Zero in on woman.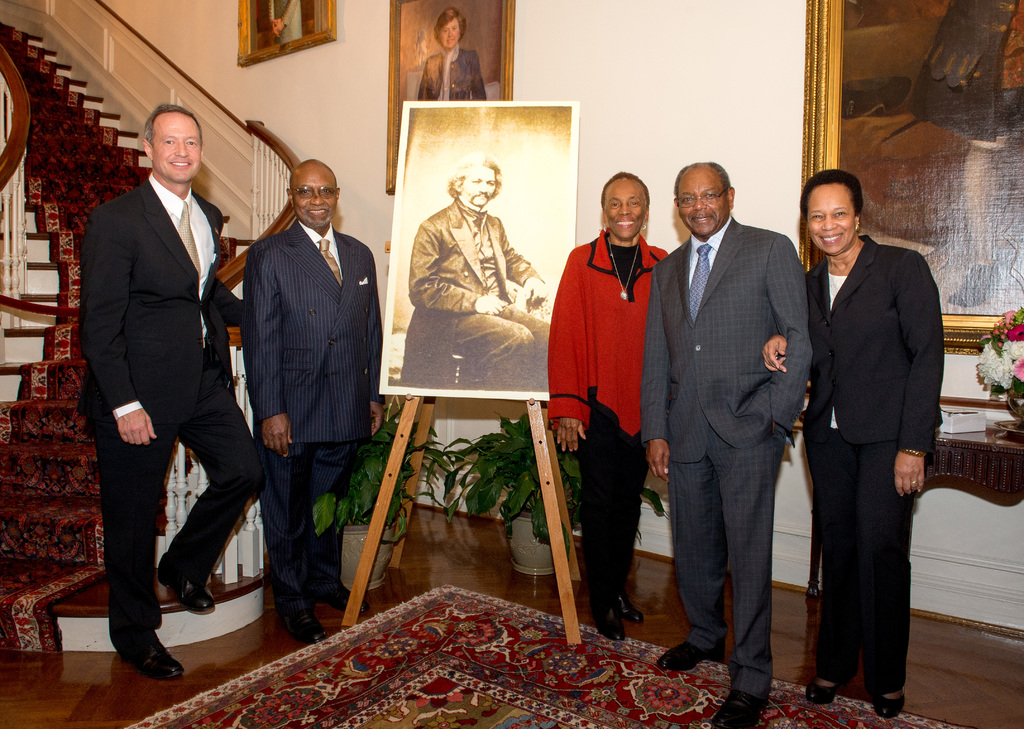
Zeroed in: detection(419, 8, 492, 107).
